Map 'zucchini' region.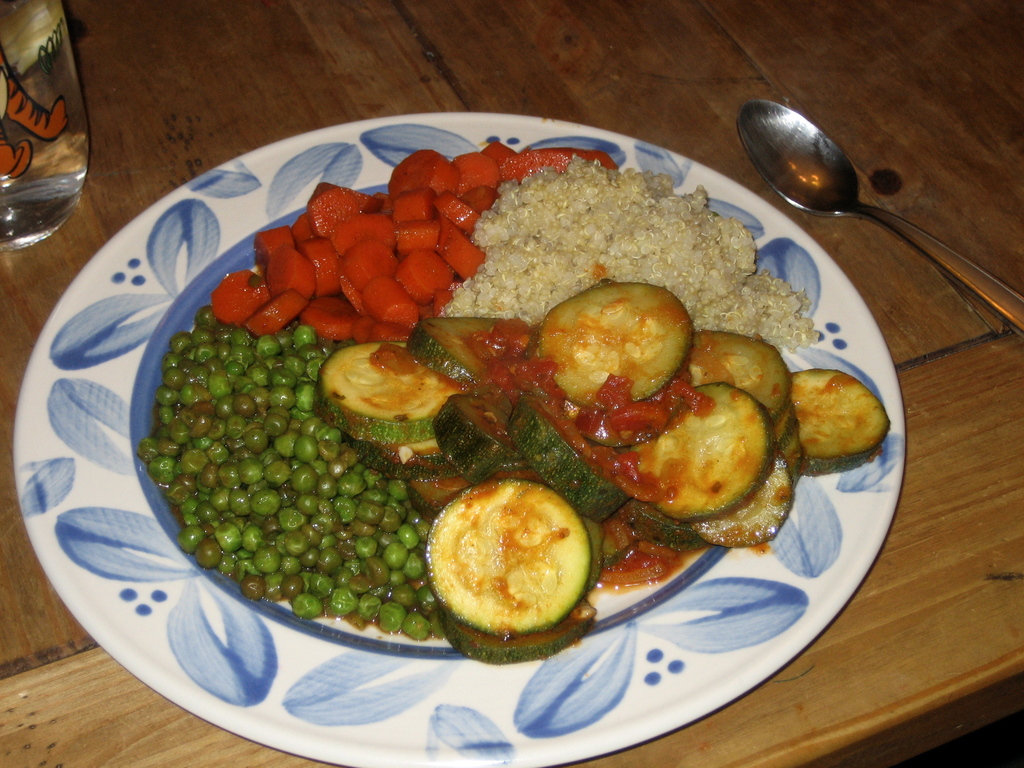
Mapped to bbox(316, 336, 467, 440).
